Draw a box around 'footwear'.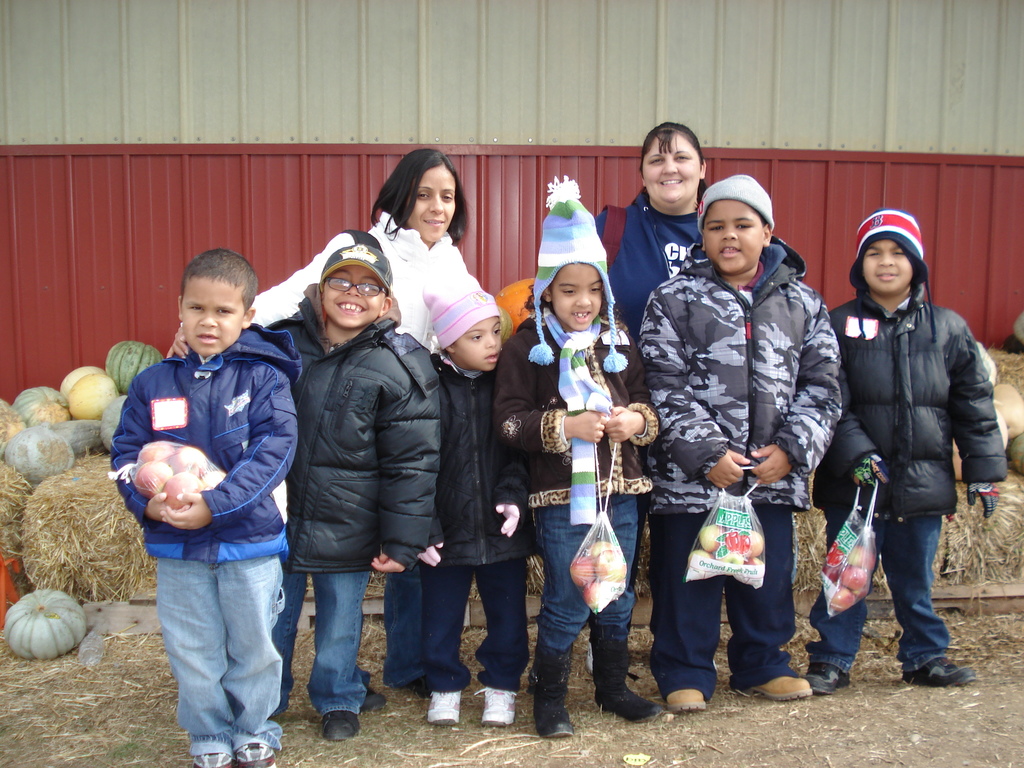
366:691:395:717.
